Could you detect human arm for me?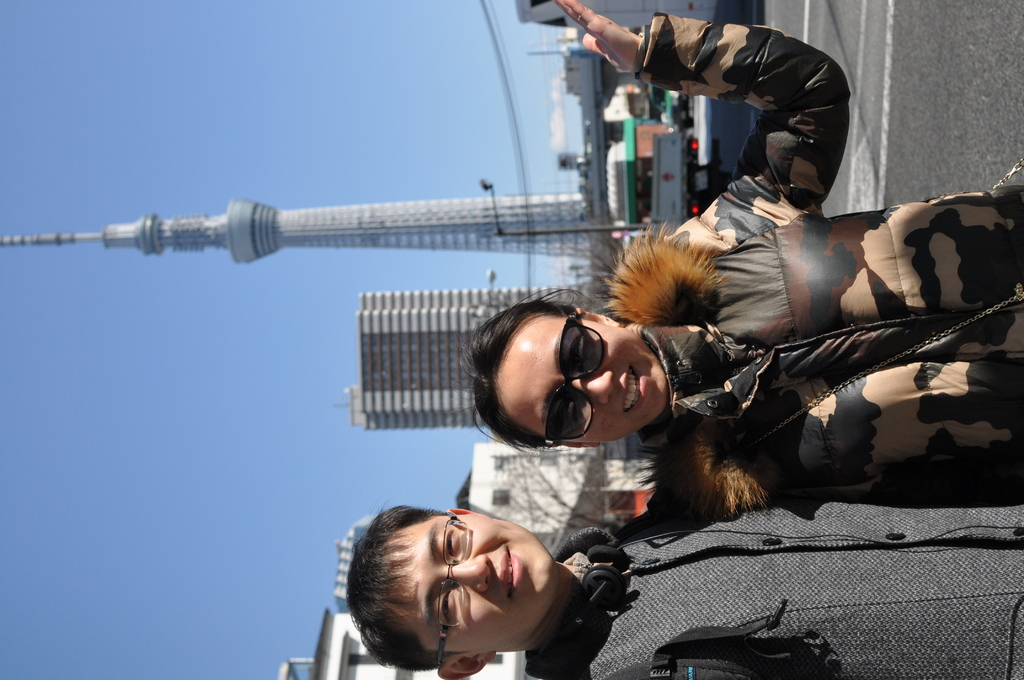
Detection result: x1=544, y1=0, x2=850, y2=225.
